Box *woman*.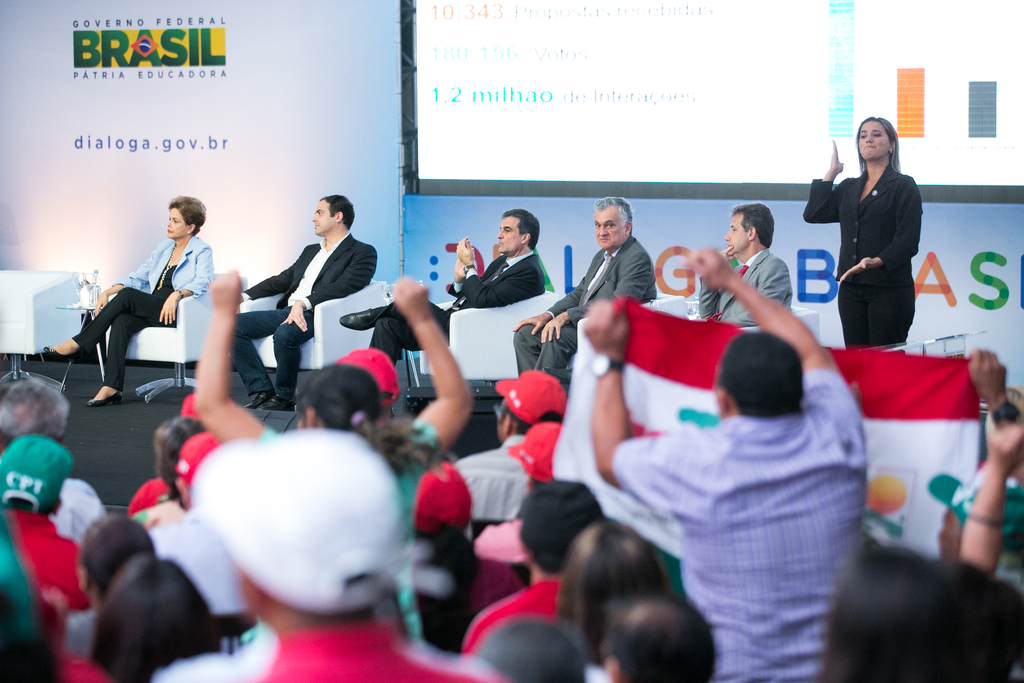
[188, 268, 479, 644].
